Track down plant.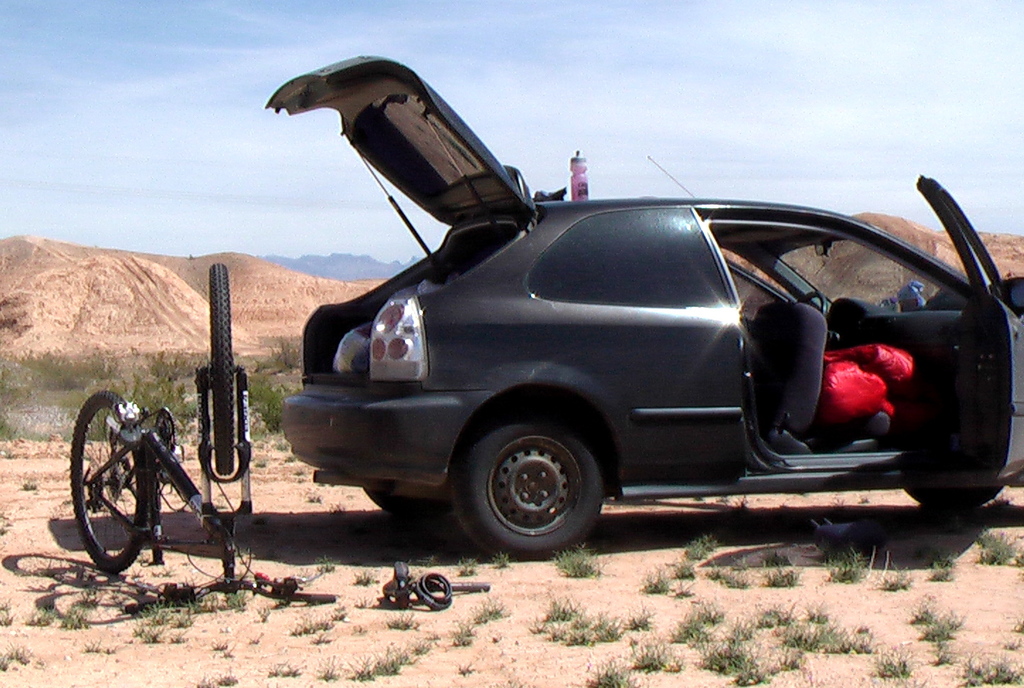
Tracked to <region>393, 641, 413, 660</region>.
